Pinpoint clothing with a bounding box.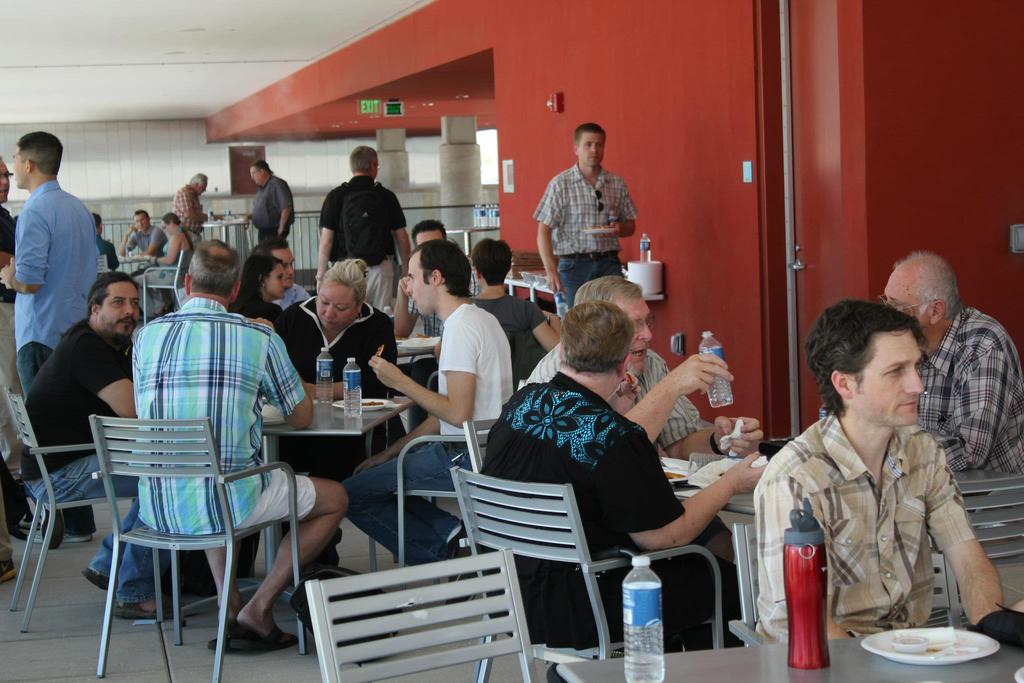
744,349,1000,665.
